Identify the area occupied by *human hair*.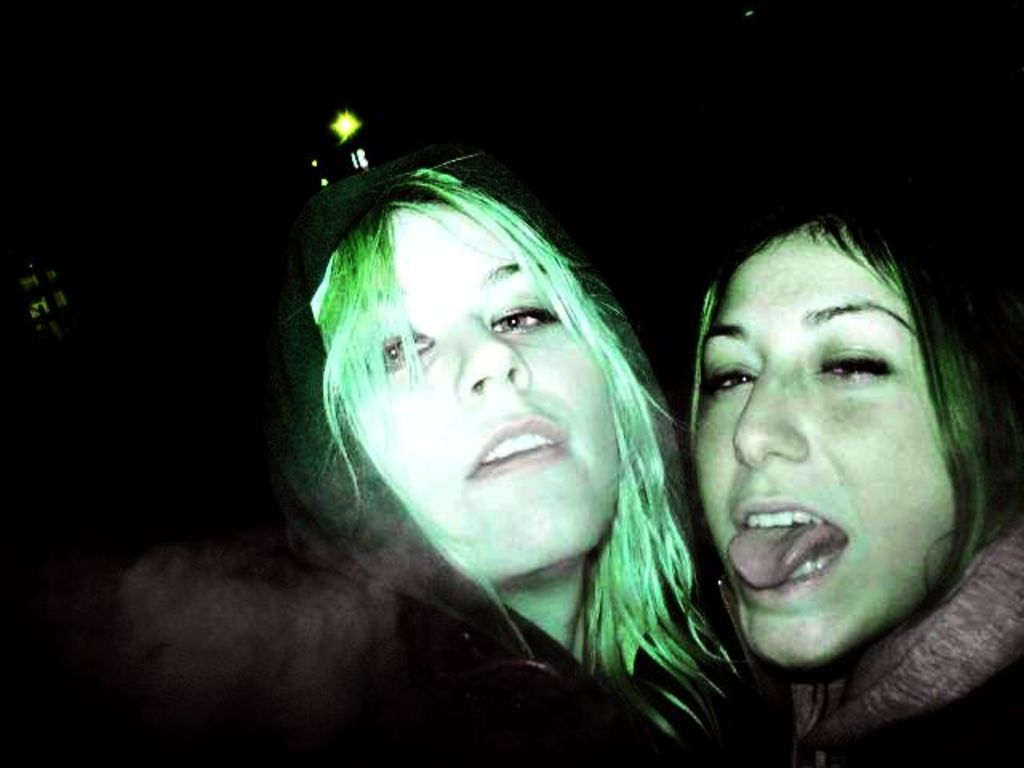
Area: x1=320, y1=146, x2=730, y2=699.
